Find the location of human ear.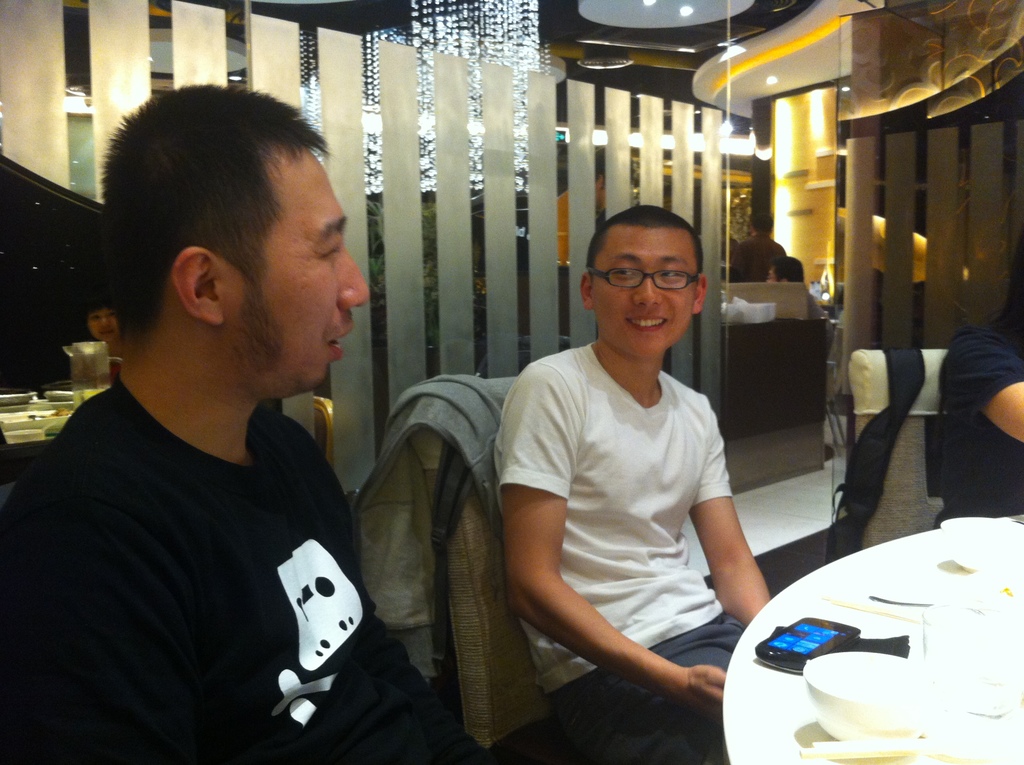
Location: BBox(579, 270, 596, 312).
